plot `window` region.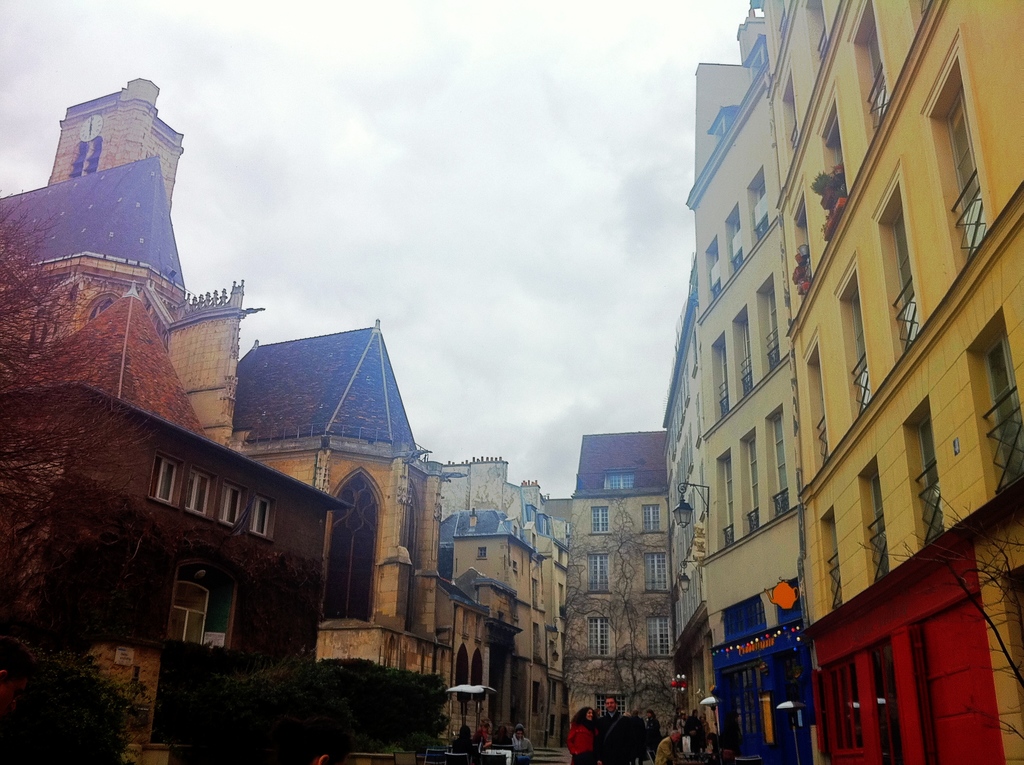
Plotted at <bbox>543, 521, 546, 534</bbox>.
